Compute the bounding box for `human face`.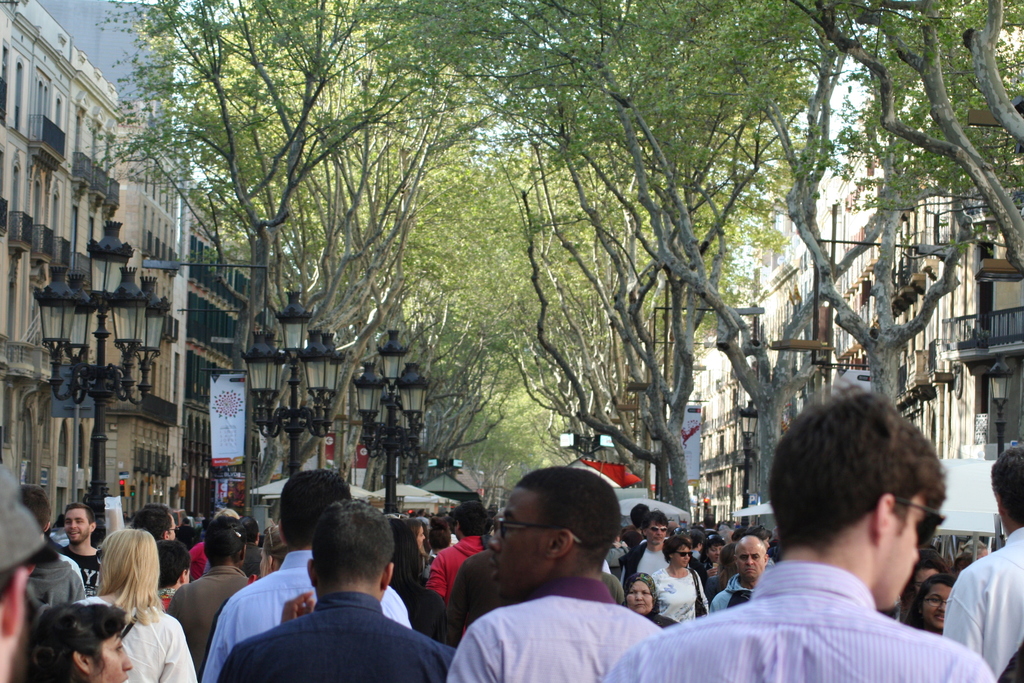
[x1=647, y1=523, x2=667, y2=543].
